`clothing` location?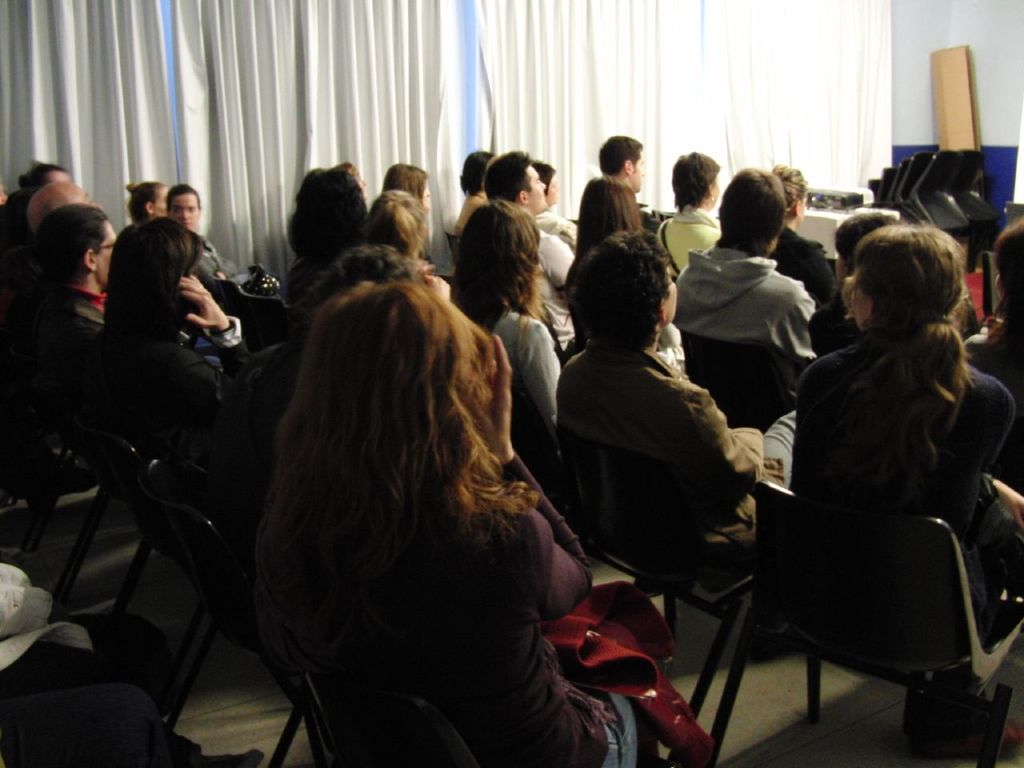
select_region(98, 314, 250, 470)
